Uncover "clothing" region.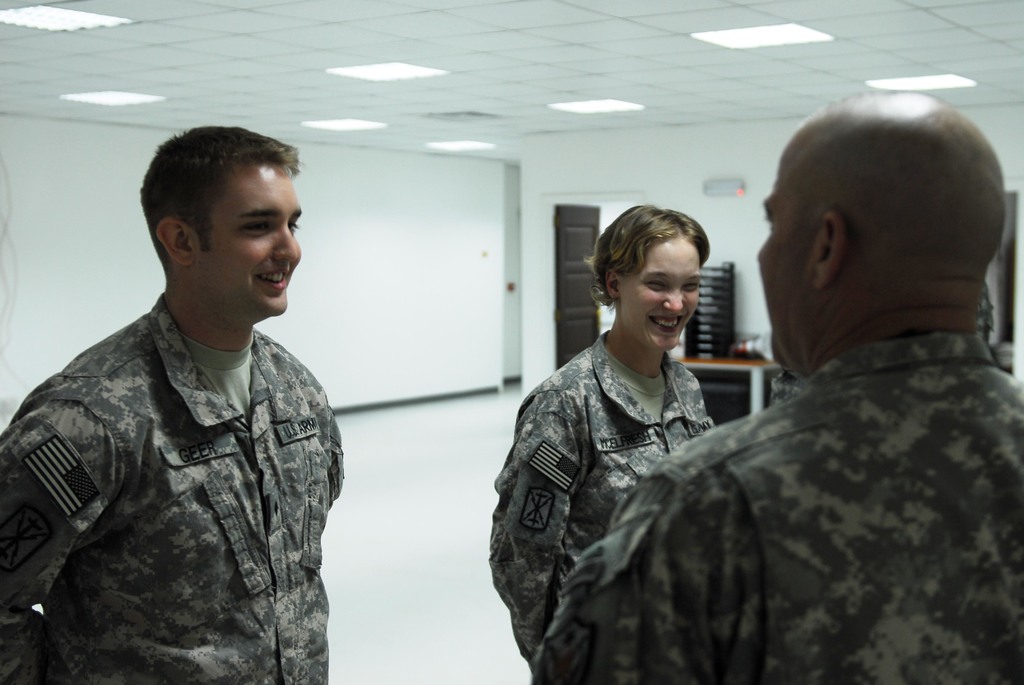
Uncovered: [x1=0, y1=292, x2=349, y2=684].
